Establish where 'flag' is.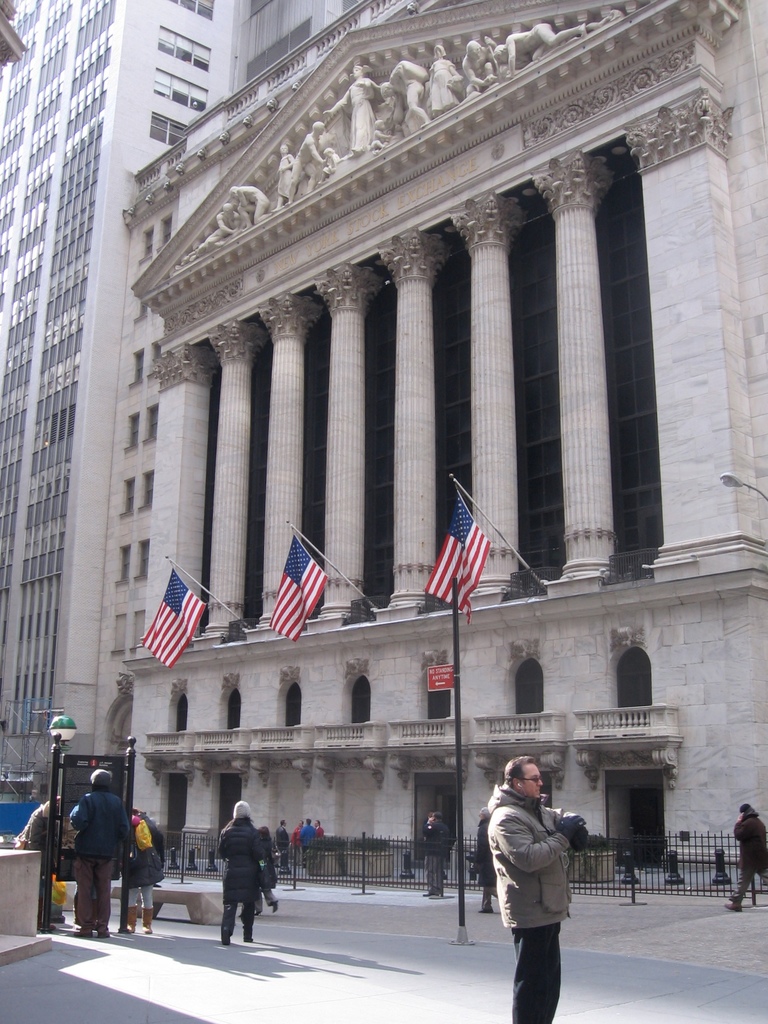
Established at {"x1": 268, "y1": 535, "x2": 328, "y2": 640}.
